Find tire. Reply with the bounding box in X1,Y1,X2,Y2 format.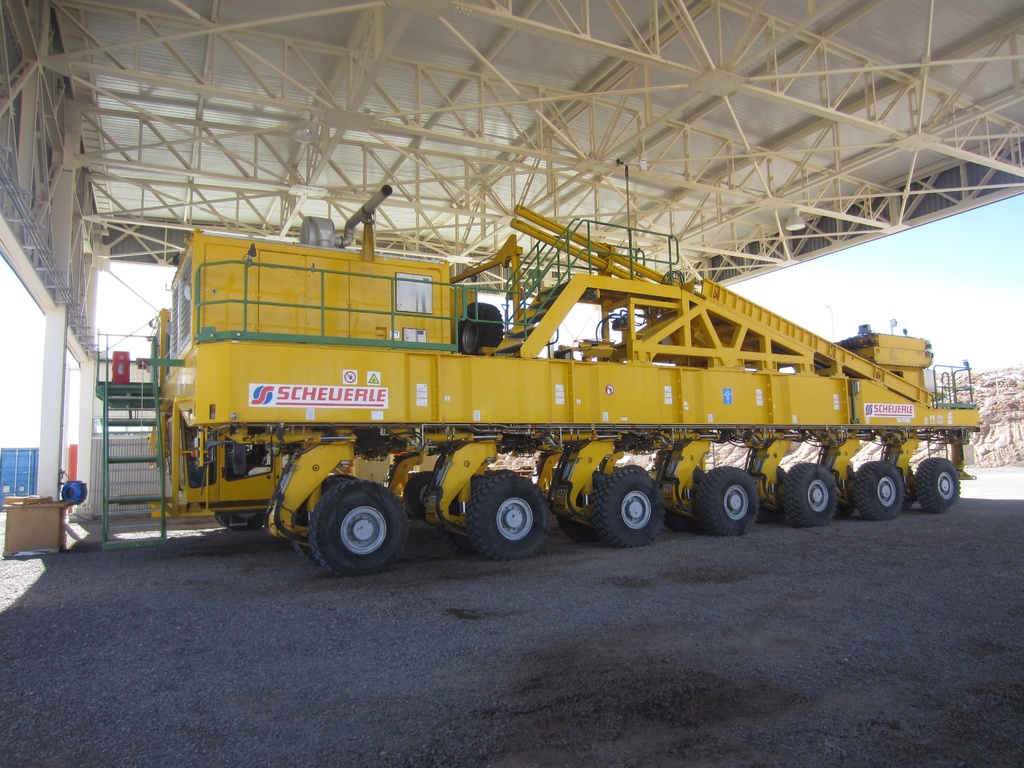
781,460,838,527.
